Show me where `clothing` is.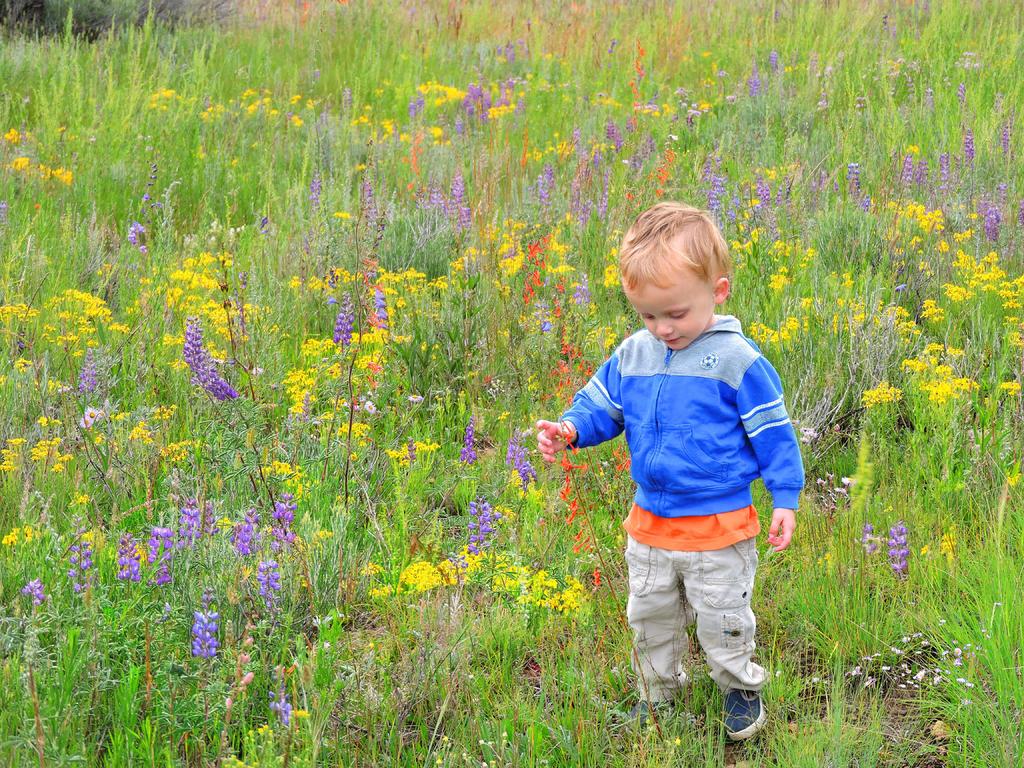
`clothing` is at left=559, top=312, right=802, bottom=707.
